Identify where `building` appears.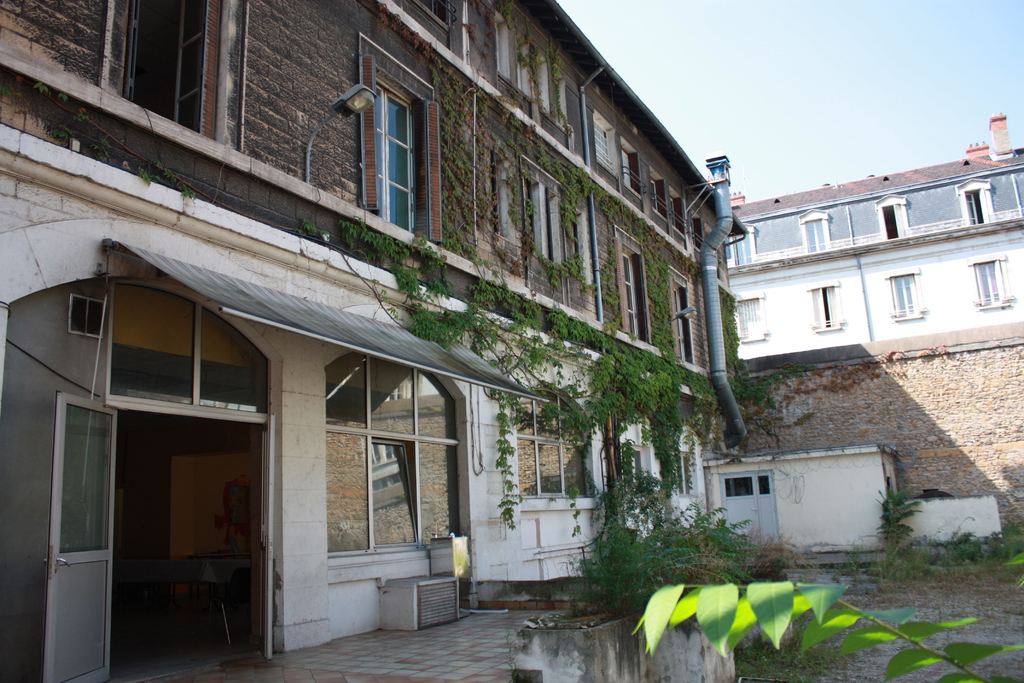
Appears at box(0, 0, 749, 682).
